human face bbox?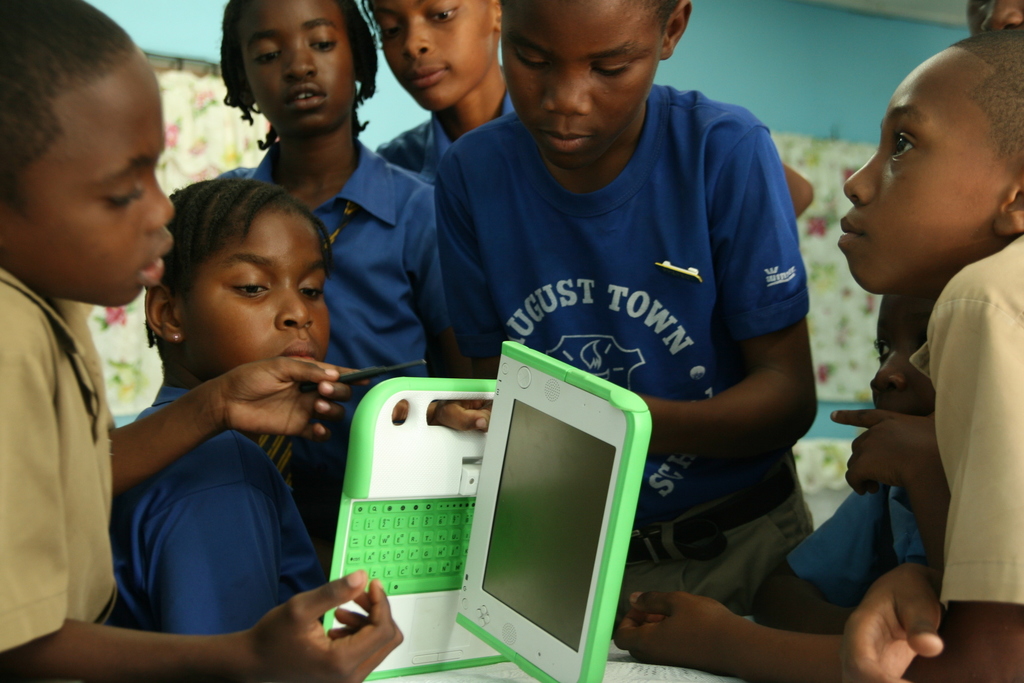
Rect(871, 299, 939, 416)
